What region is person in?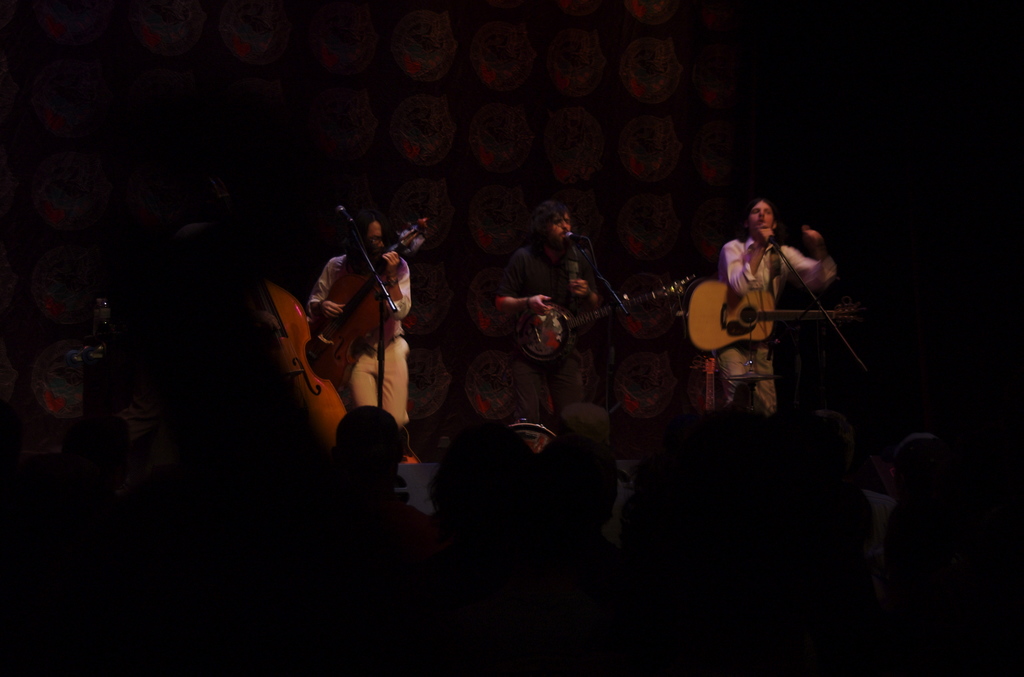
316 213 426 468.
